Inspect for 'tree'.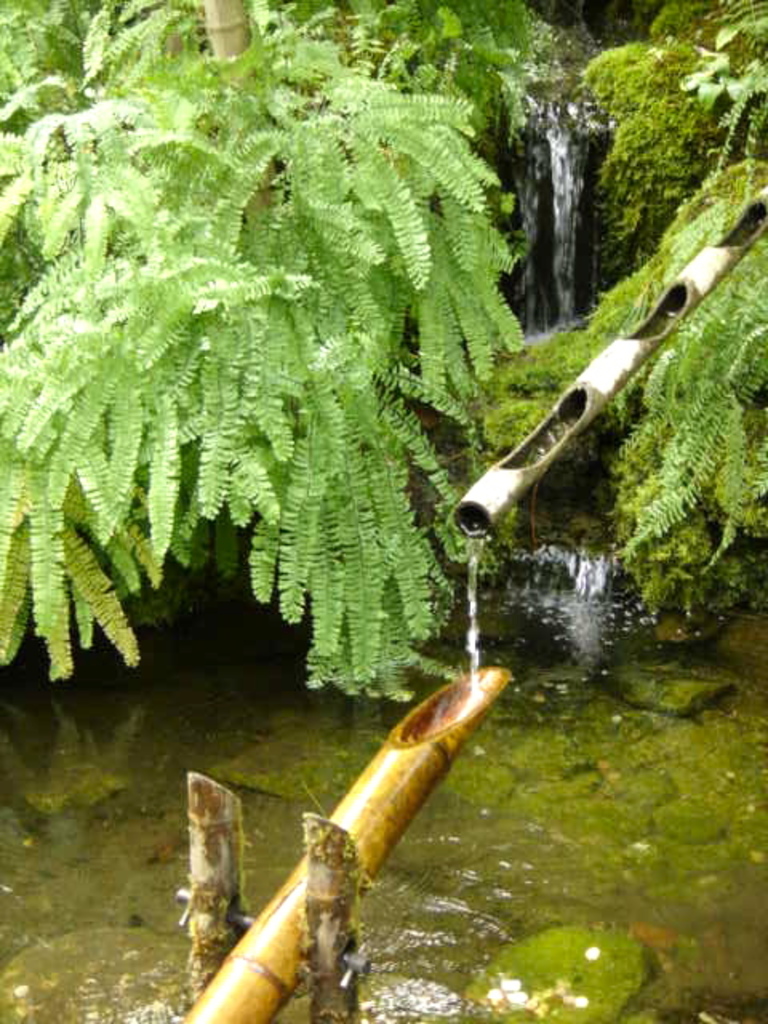
Inspection: BBox(29, 59, 767, 746).
